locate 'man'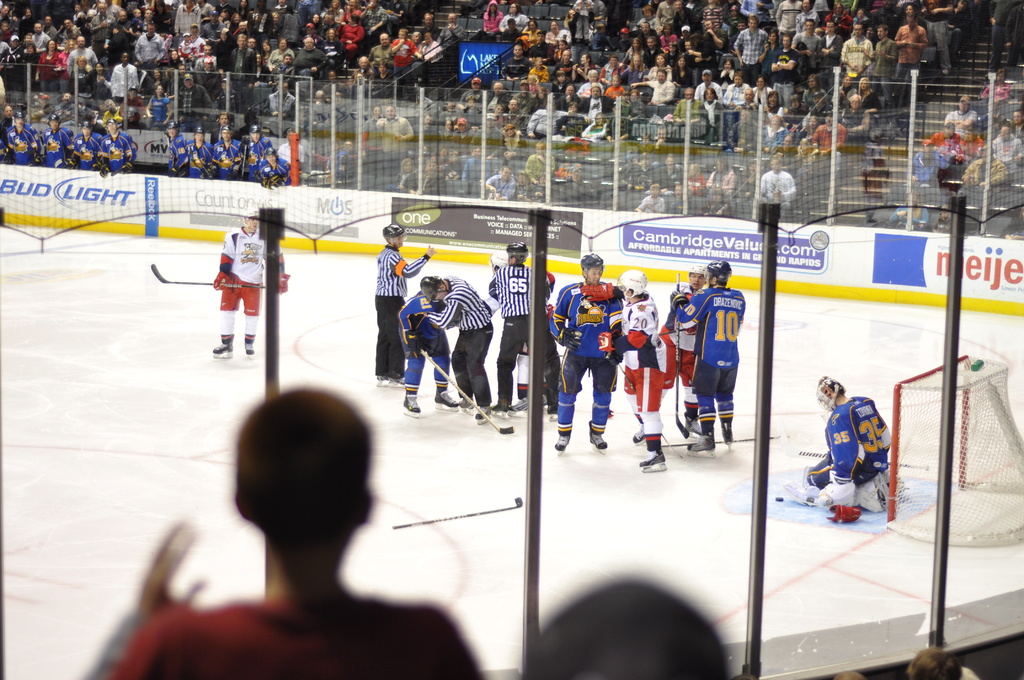
bbox=[460, 78, 488, 111]
